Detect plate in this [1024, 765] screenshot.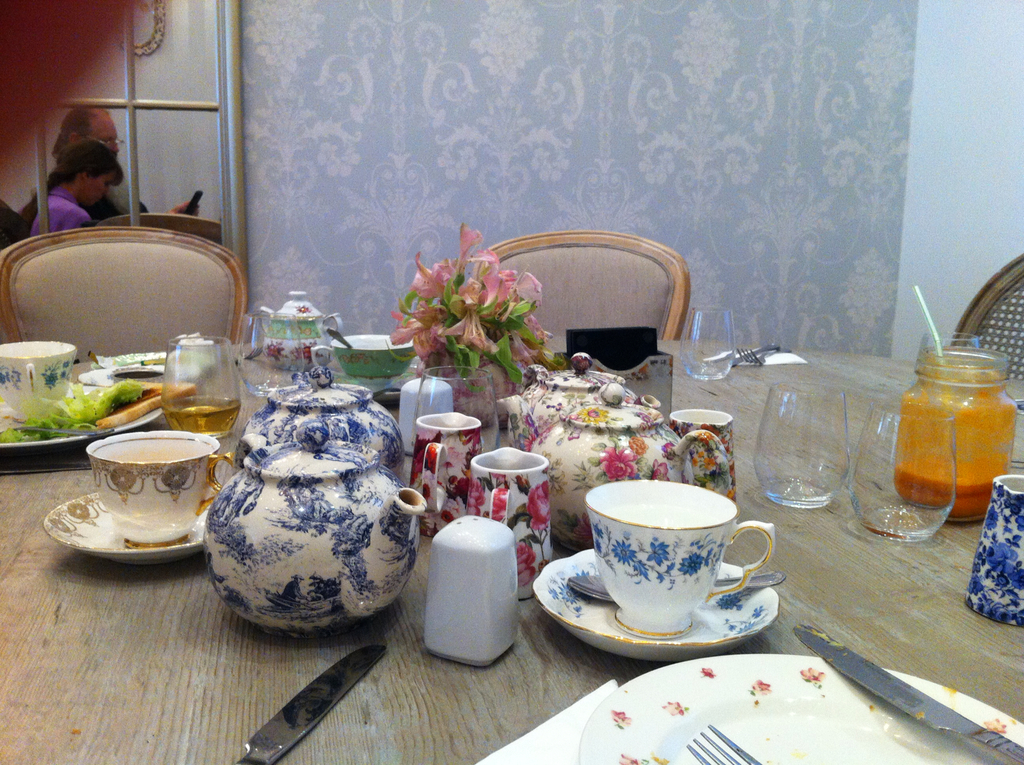
Detection: detection(37, 490, 210, 559).
